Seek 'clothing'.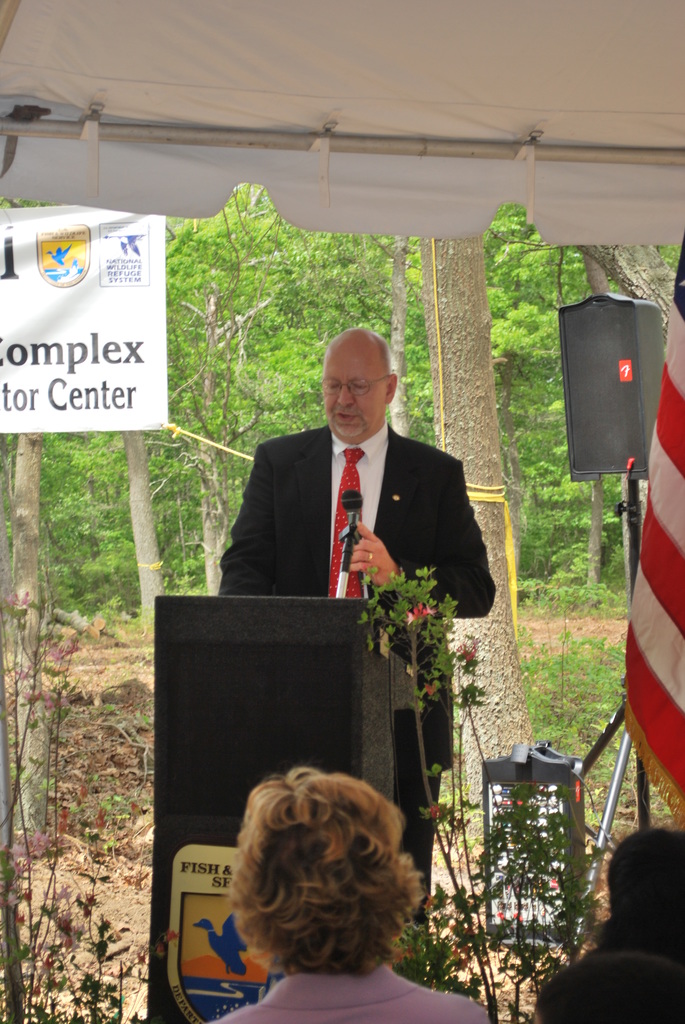
region(217, 381, 483, 732).
